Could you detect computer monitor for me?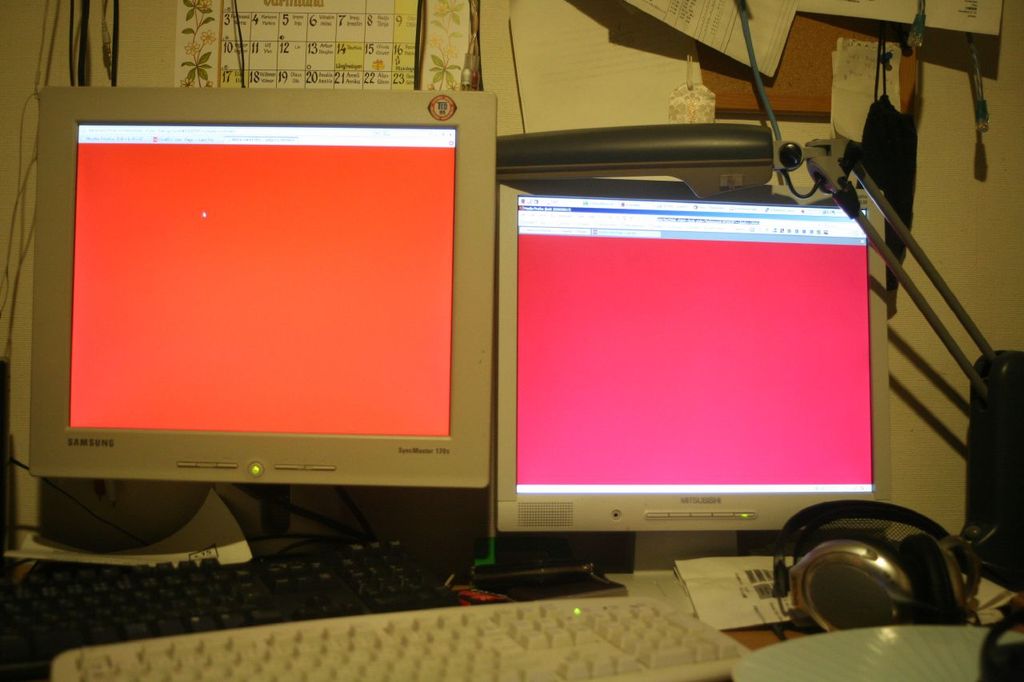
Detection result: {"left": 31, "top": 85, "right": 498, "bottom": 557}.
